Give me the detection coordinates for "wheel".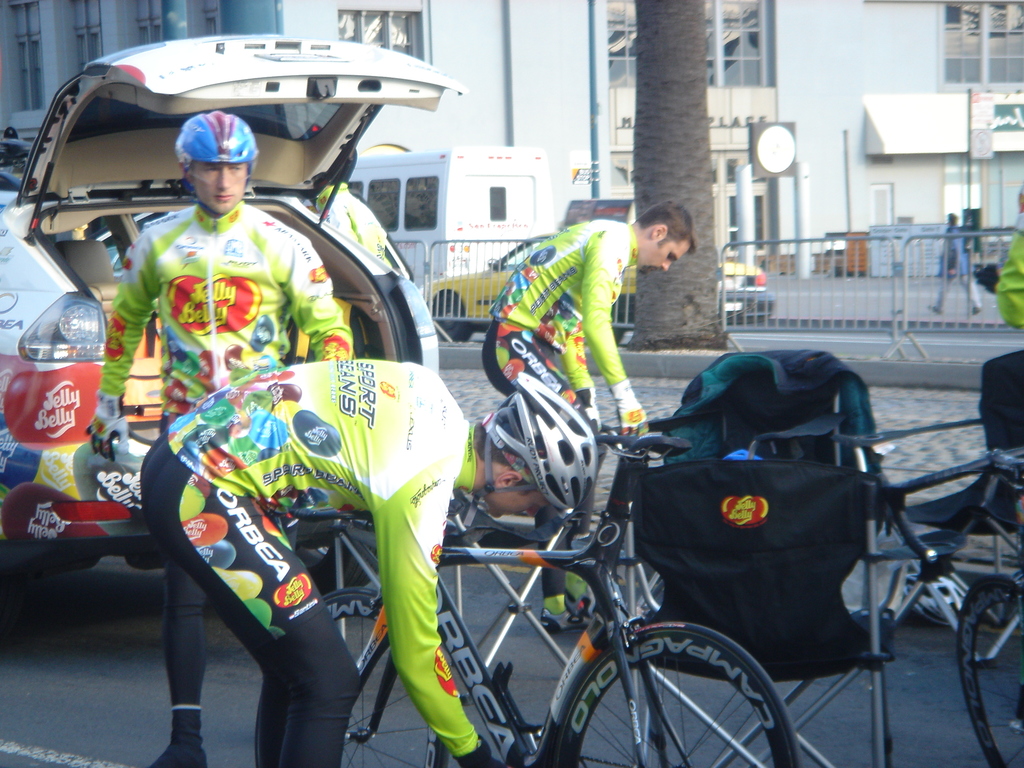
(left=540, top=631, right=788, bottom=759).
